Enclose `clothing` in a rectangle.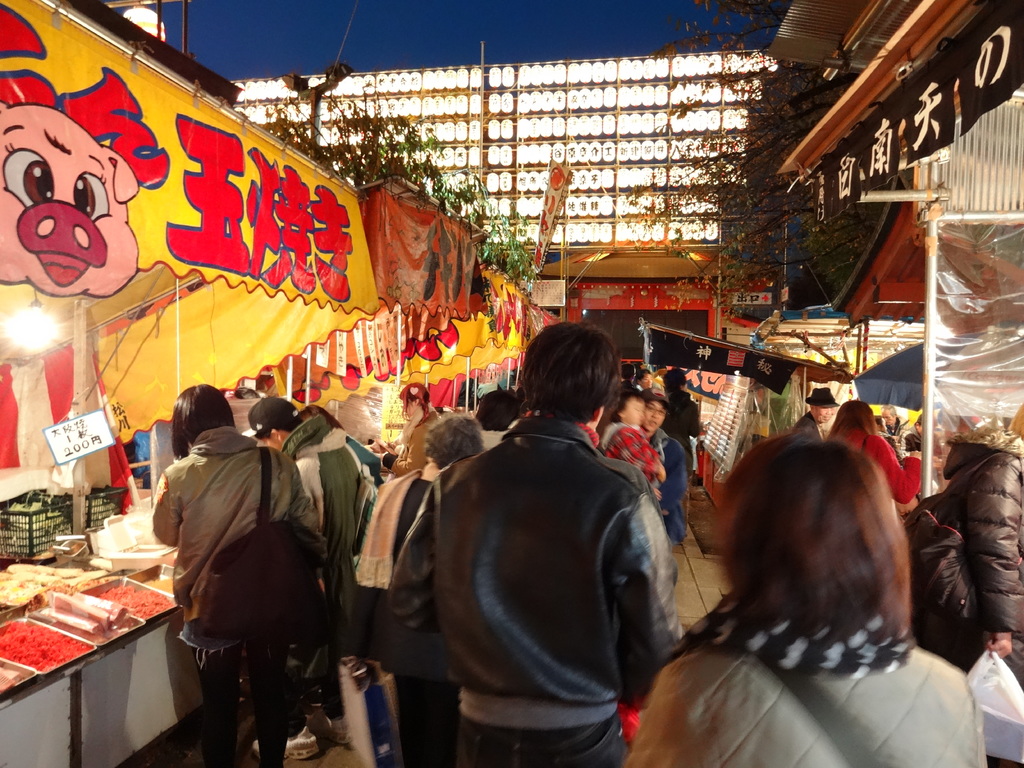
box=[420, 373, 678, 767].
